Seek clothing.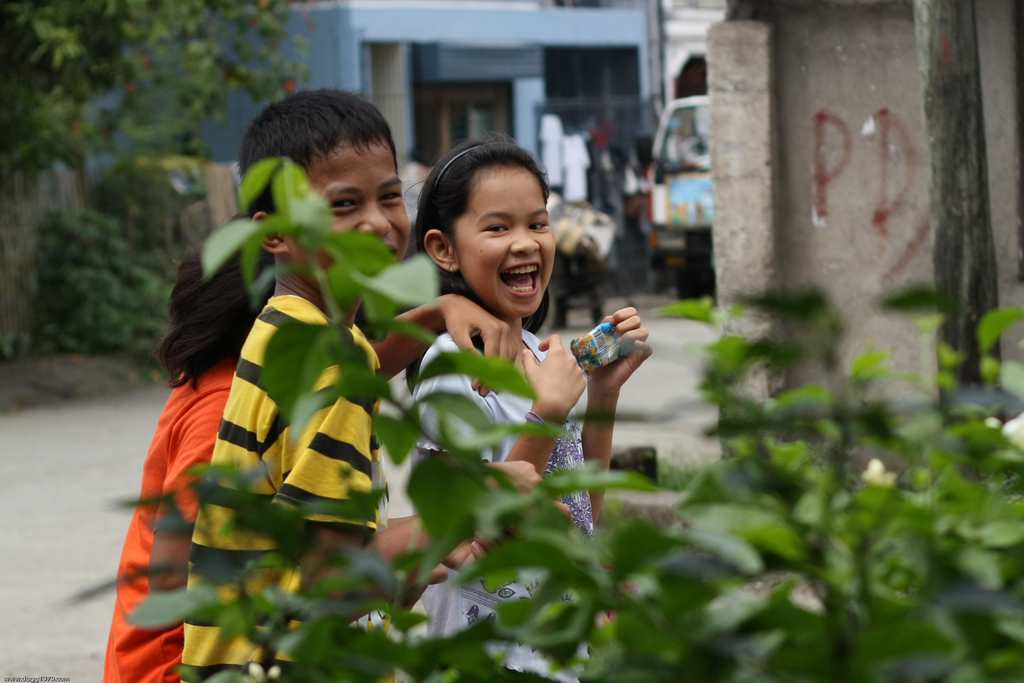
l=181, t=297, r=391, b=682.
